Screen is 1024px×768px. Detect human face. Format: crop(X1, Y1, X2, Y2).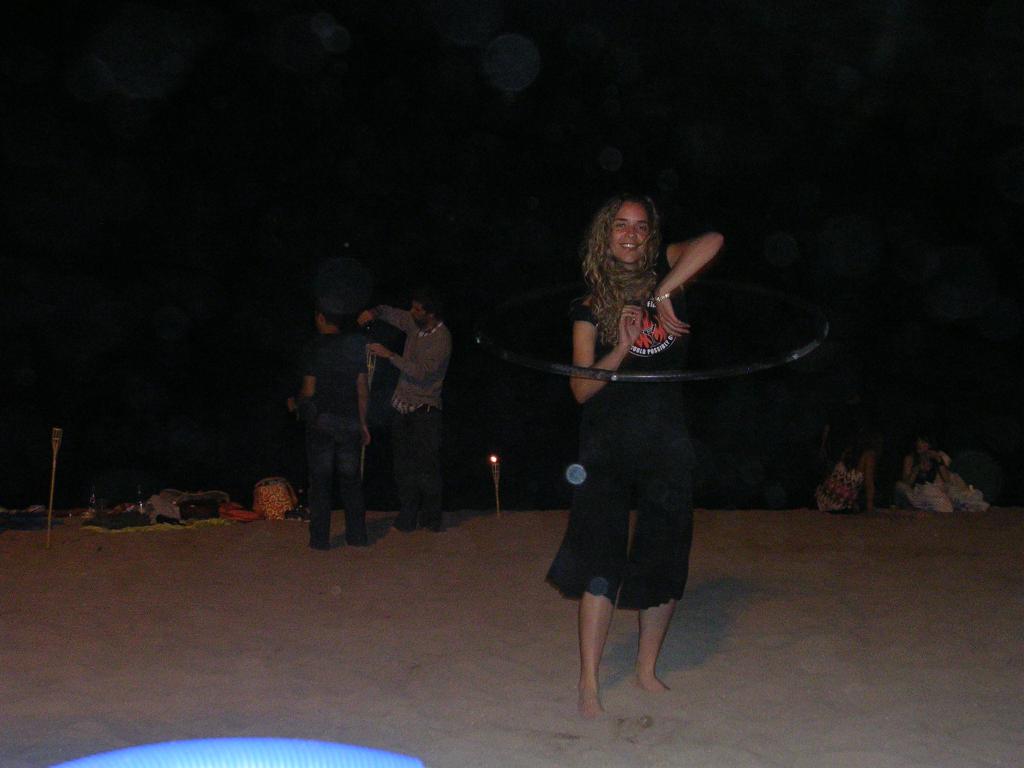
crop(609, 193, 646, 260).
